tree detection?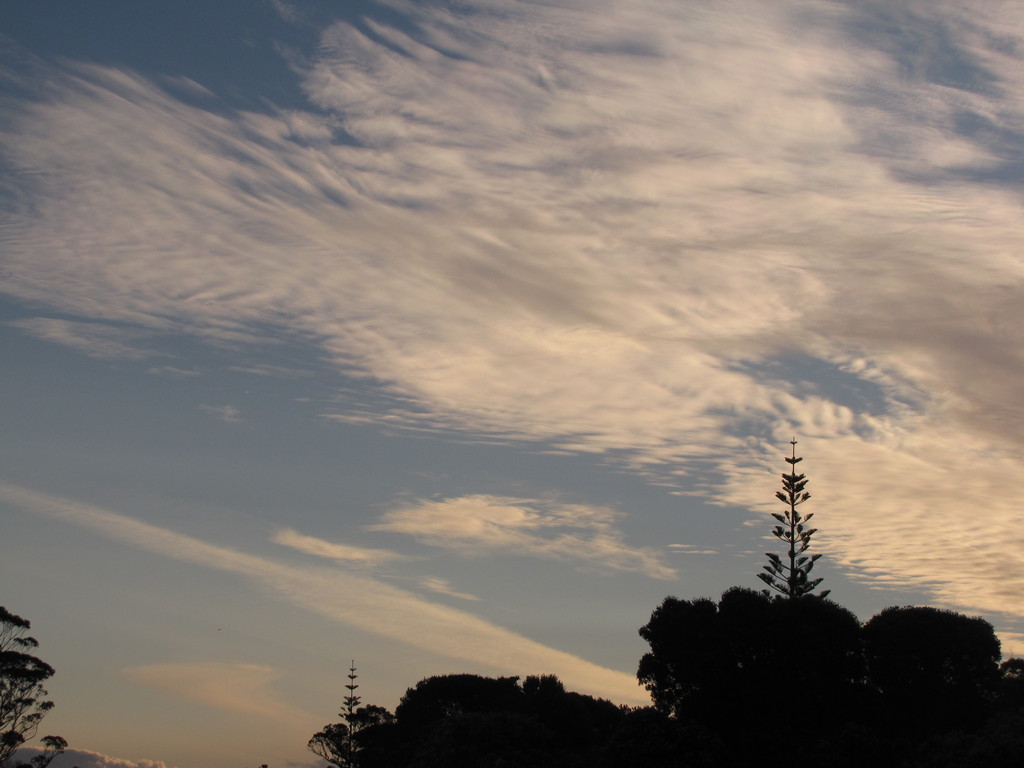
select_region(0, 600, 69, 767)
